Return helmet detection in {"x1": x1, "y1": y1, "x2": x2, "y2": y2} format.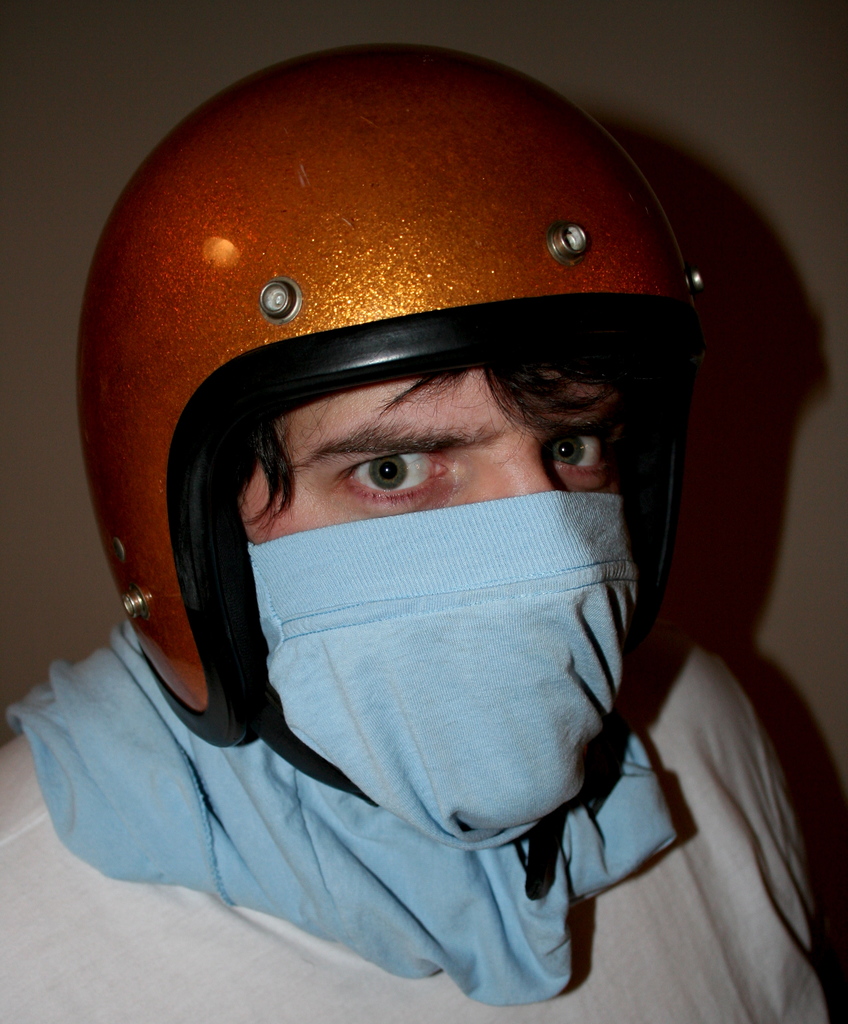
{"x1": 82, "y1": 54, "x2": 687, "y2": 827}.
